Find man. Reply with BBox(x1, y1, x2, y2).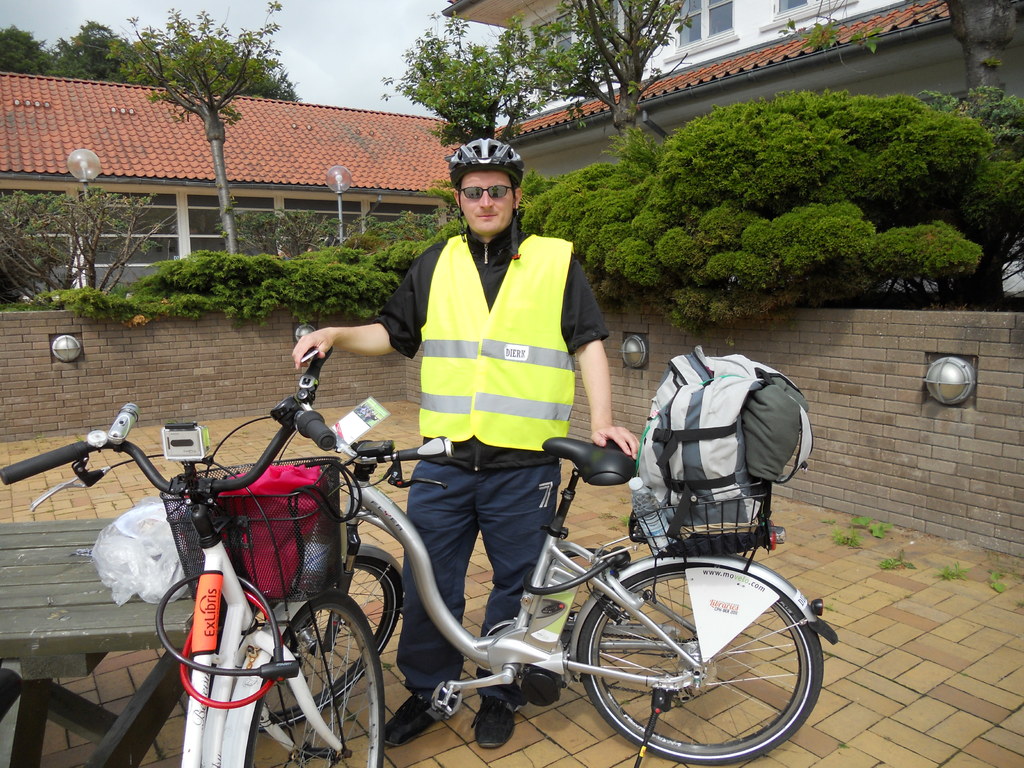
BBox(288, 175, 636, 579).
